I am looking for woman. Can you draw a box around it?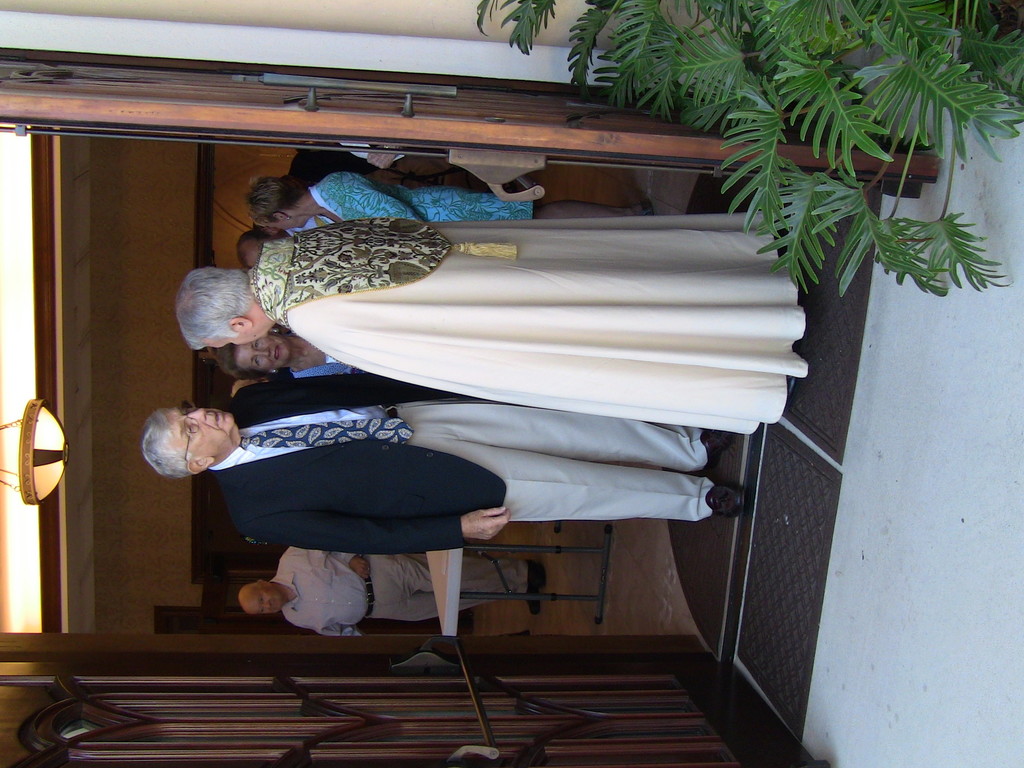
Sure, the bounding box is detection(215, 323, 363, 387).
